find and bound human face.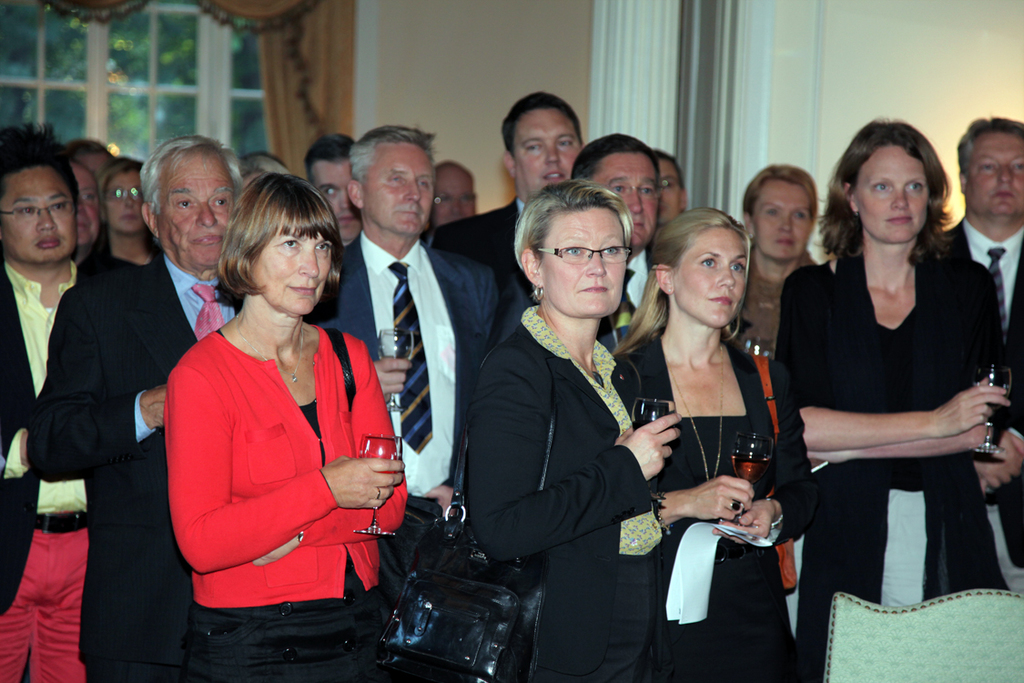
Bound: (x1=107, y1=170, x2=144, y2=231).
